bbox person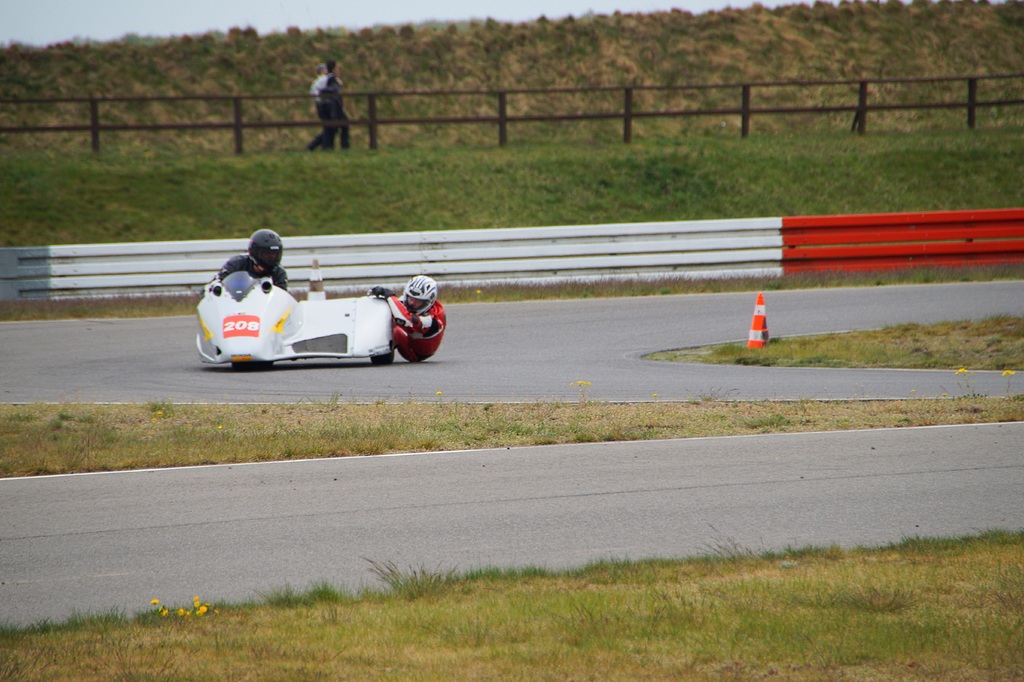
{"left": 366, "top": 272, "right": 444, "bottom": 360}
